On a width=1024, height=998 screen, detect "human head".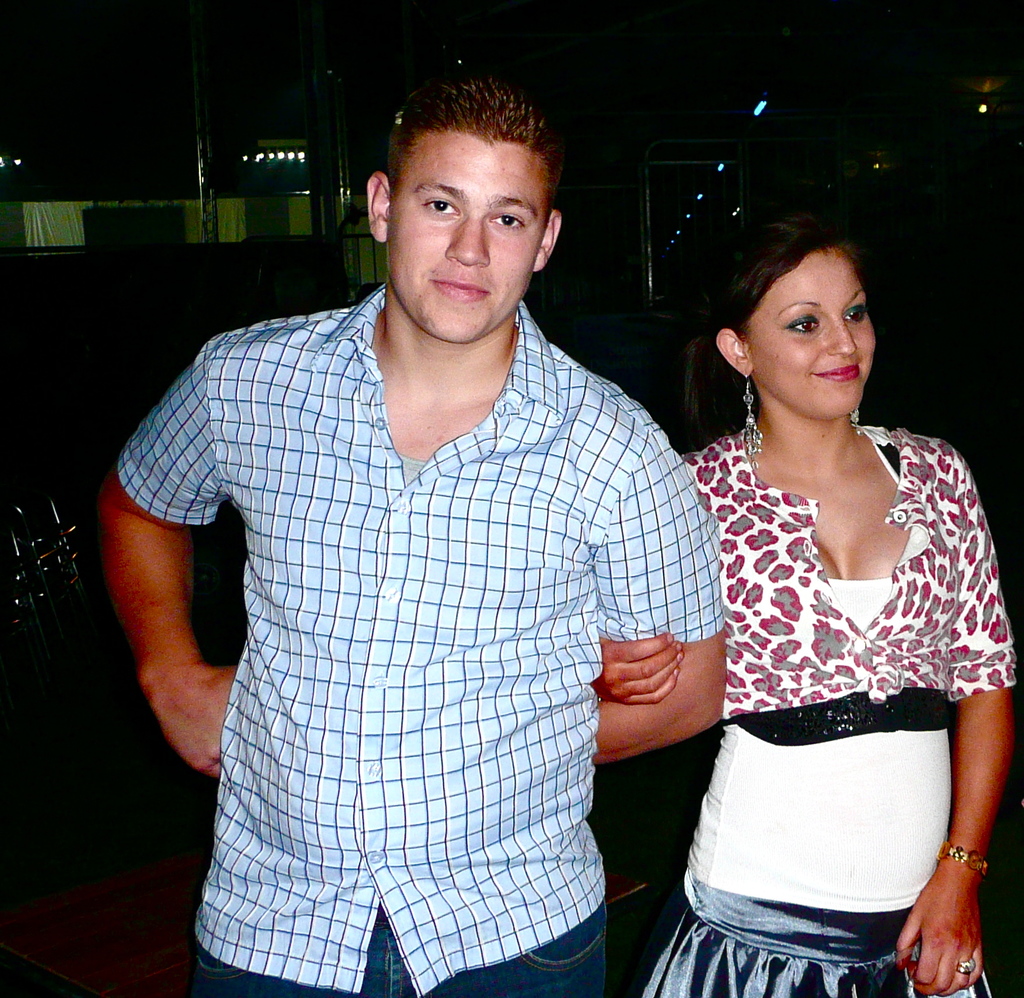
bbox=[366, 92, 542, 369].
